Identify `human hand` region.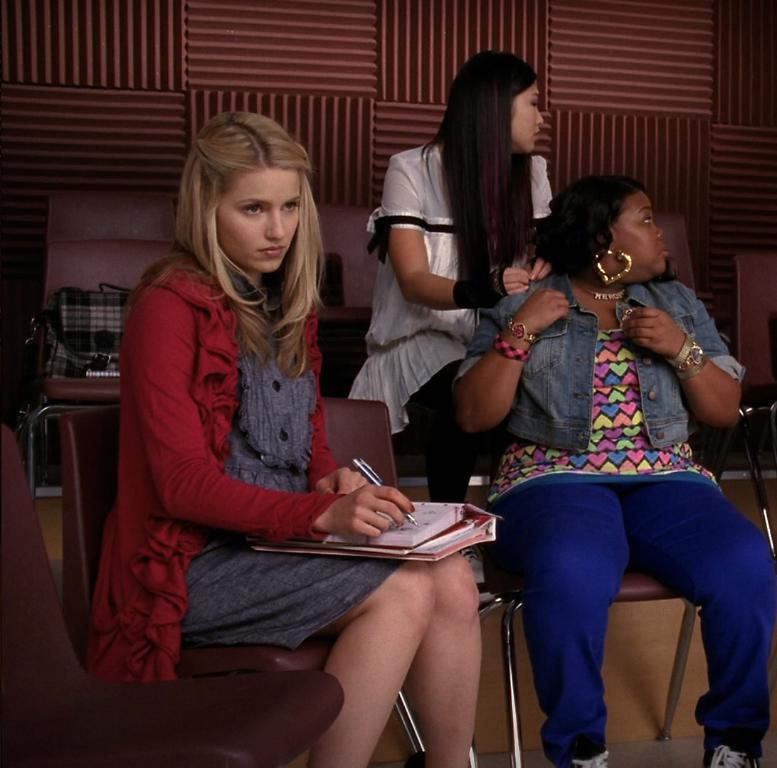
Region: {"left": 618, "top": 306, "right": 684, "bottom": 355}.
